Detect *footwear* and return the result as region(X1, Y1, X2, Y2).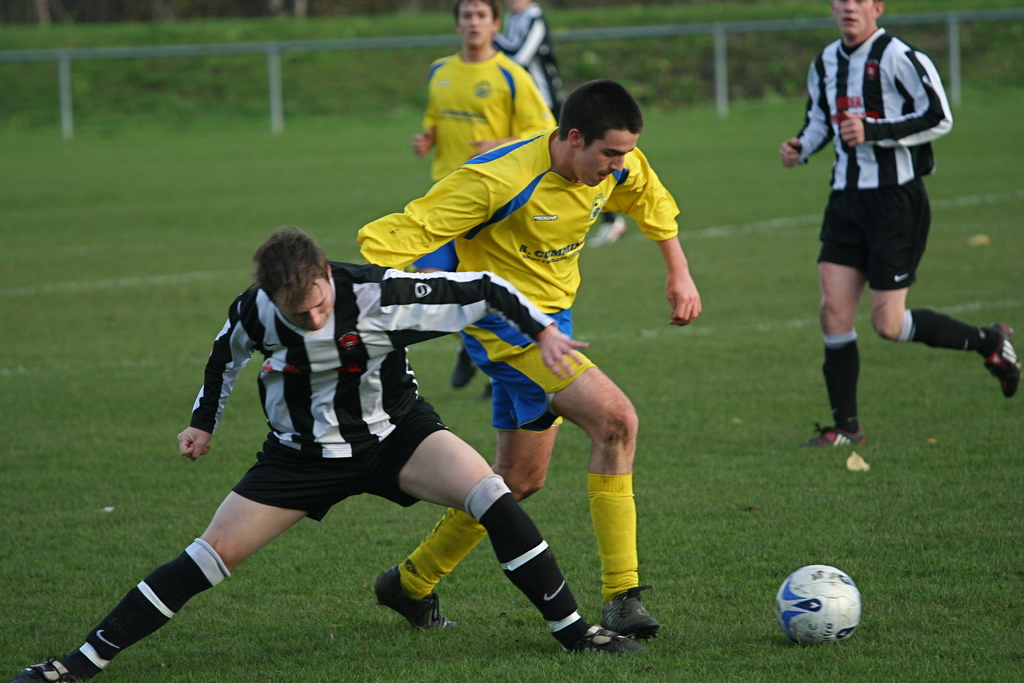
region(372, 566, 460, 630).
